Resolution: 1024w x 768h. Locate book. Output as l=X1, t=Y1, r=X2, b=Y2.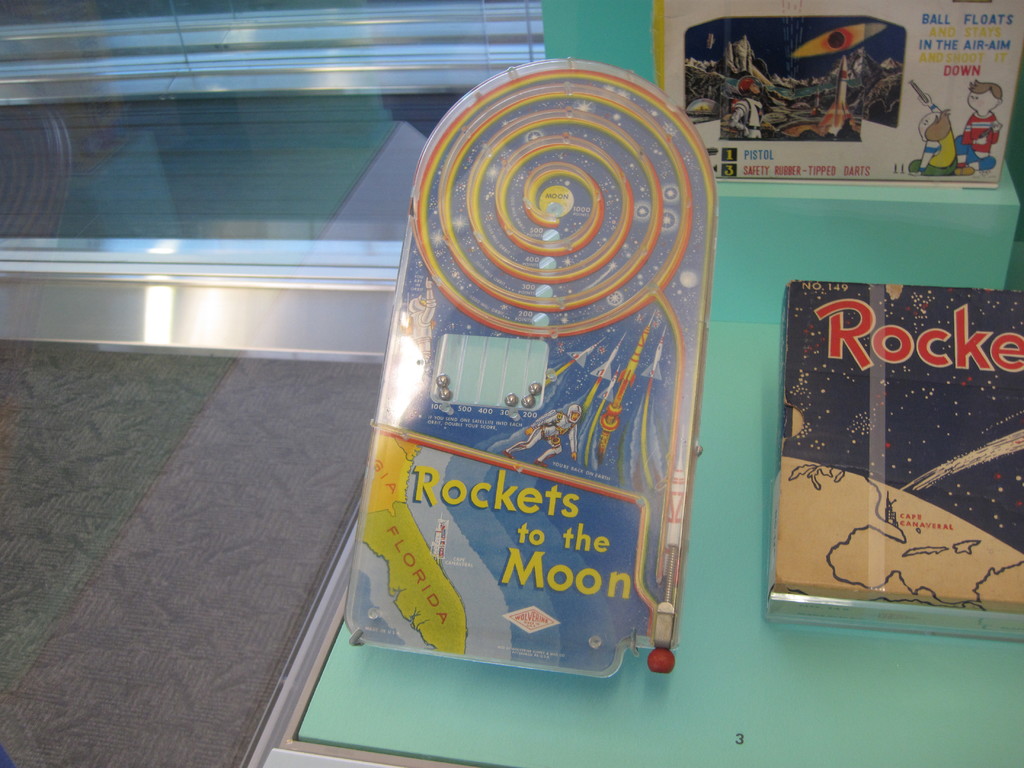
l=761, t=278, r=1023, b=638.
